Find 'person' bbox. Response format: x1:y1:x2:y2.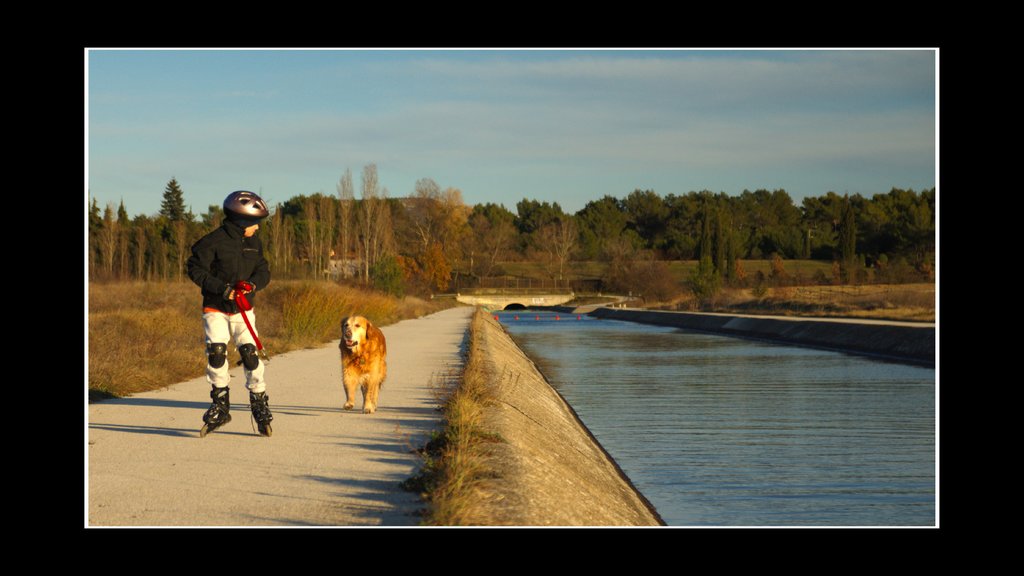
177:196:268:436.
